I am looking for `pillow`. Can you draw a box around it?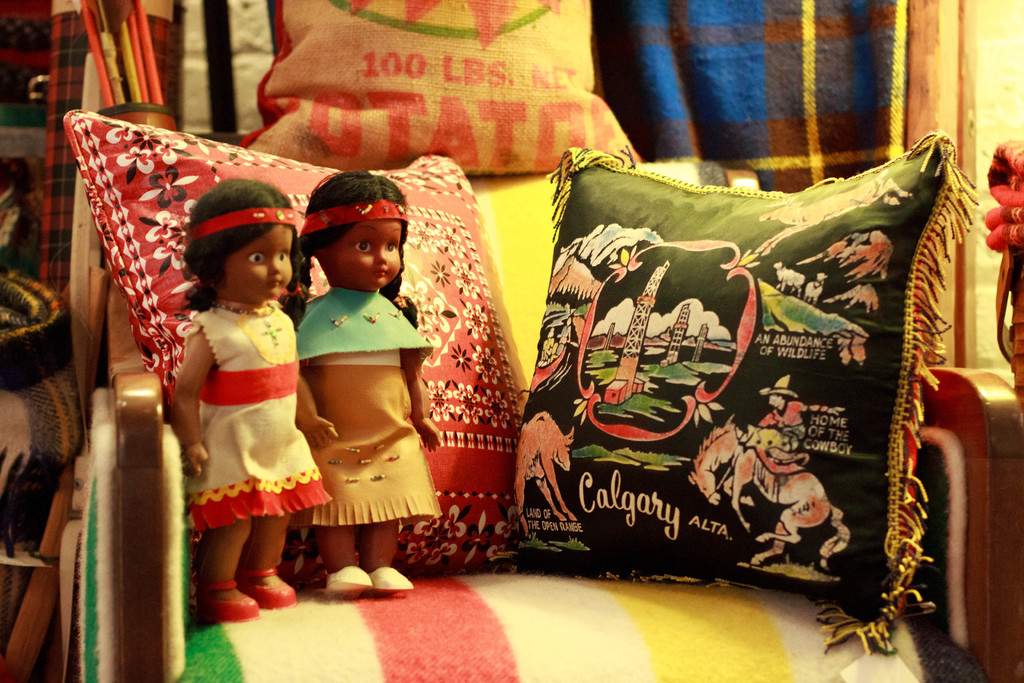
Sure, the bounding box is [left=53, top=110, right=532, bottom=607].
